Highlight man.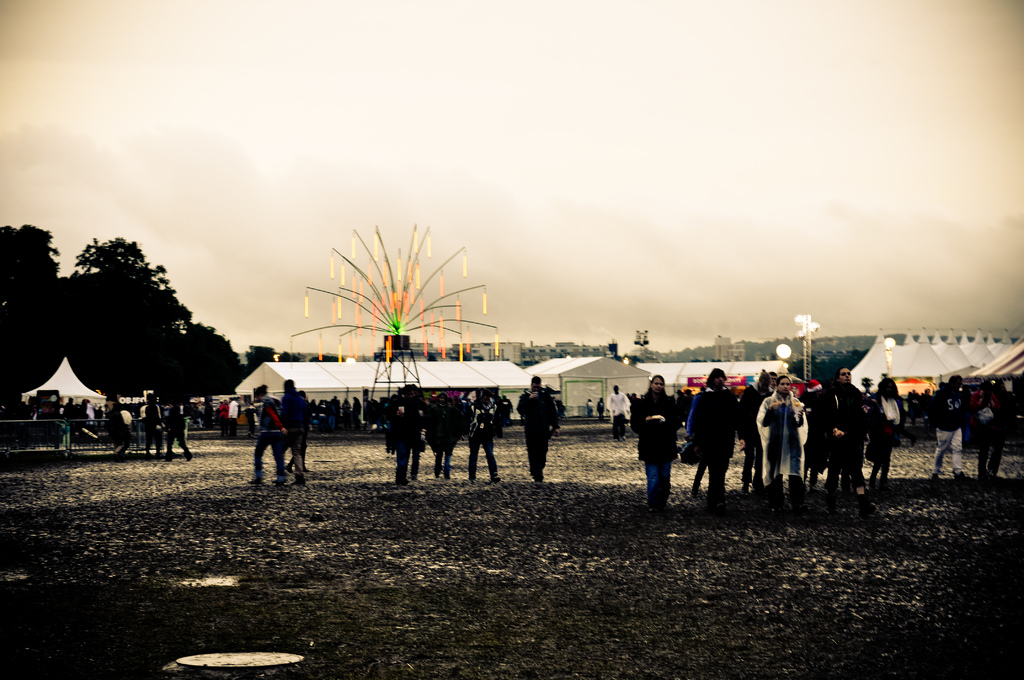
Highlighted region: 820, 372, 855, 506.
